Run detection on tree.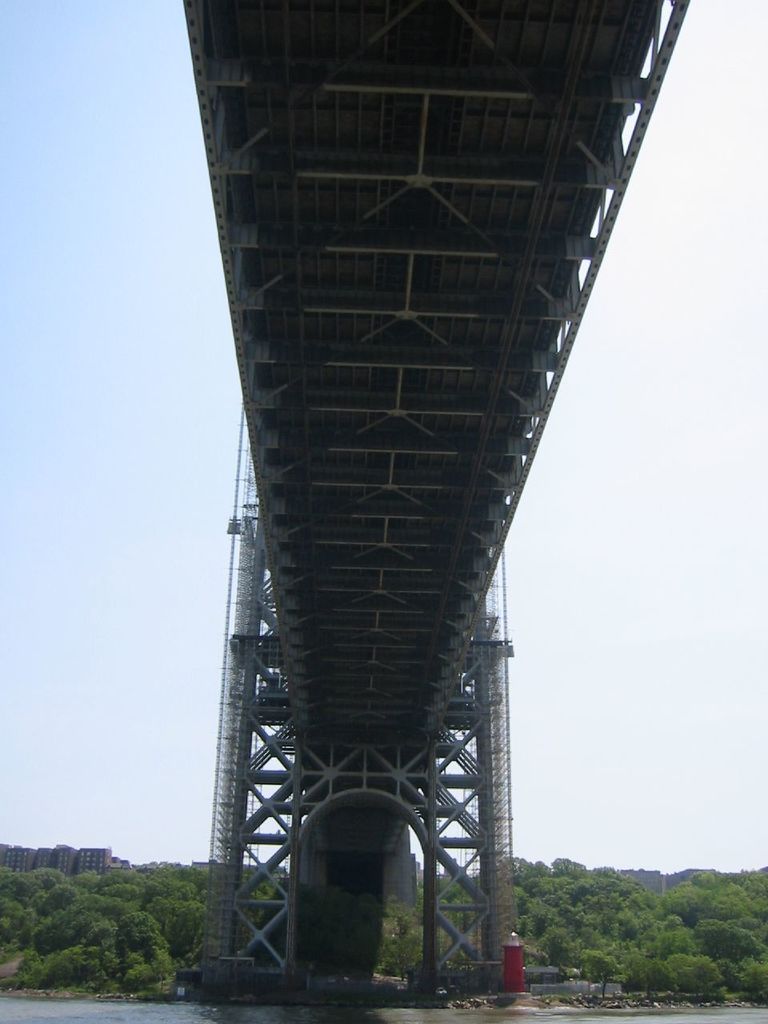
Result: (0,850,210,990).
